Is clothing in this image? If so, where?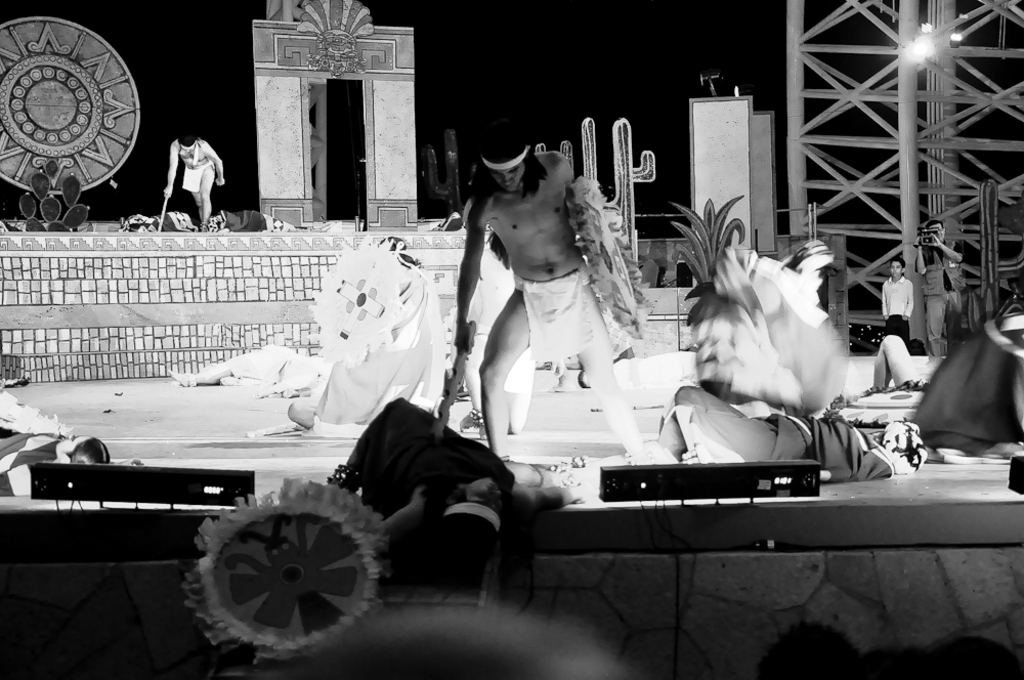
Yes, at 654, 385, 902, 483.
